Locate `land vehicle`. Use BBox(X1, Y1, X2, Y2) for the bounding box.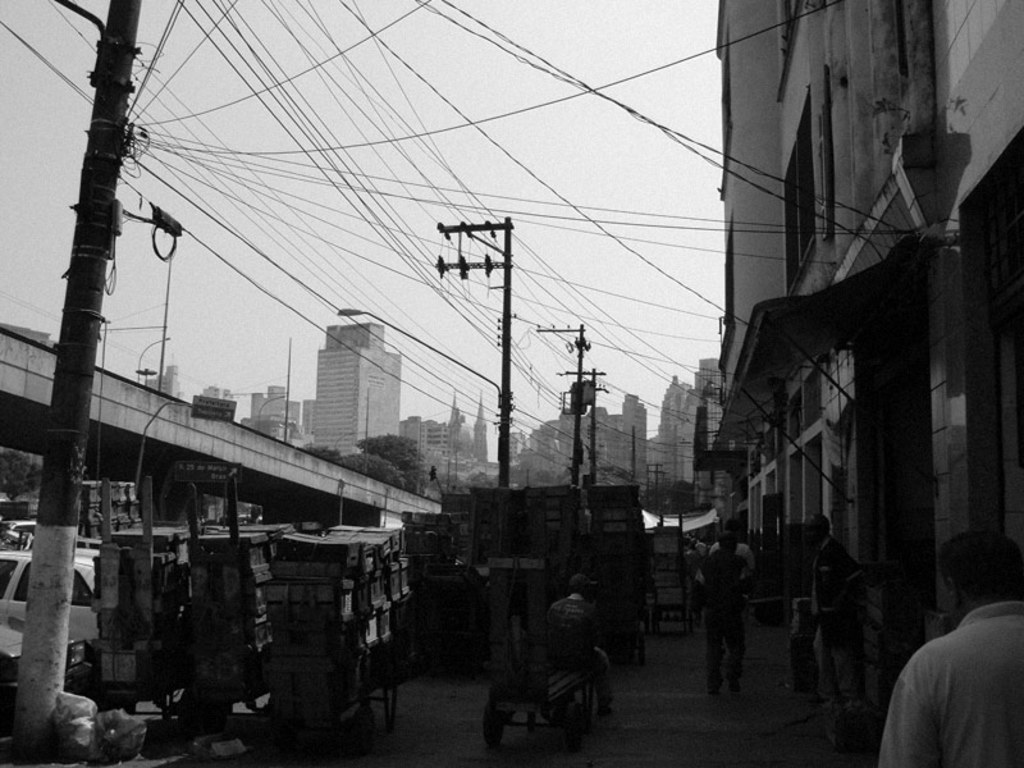
BBox(0, 554, 101, 657).
